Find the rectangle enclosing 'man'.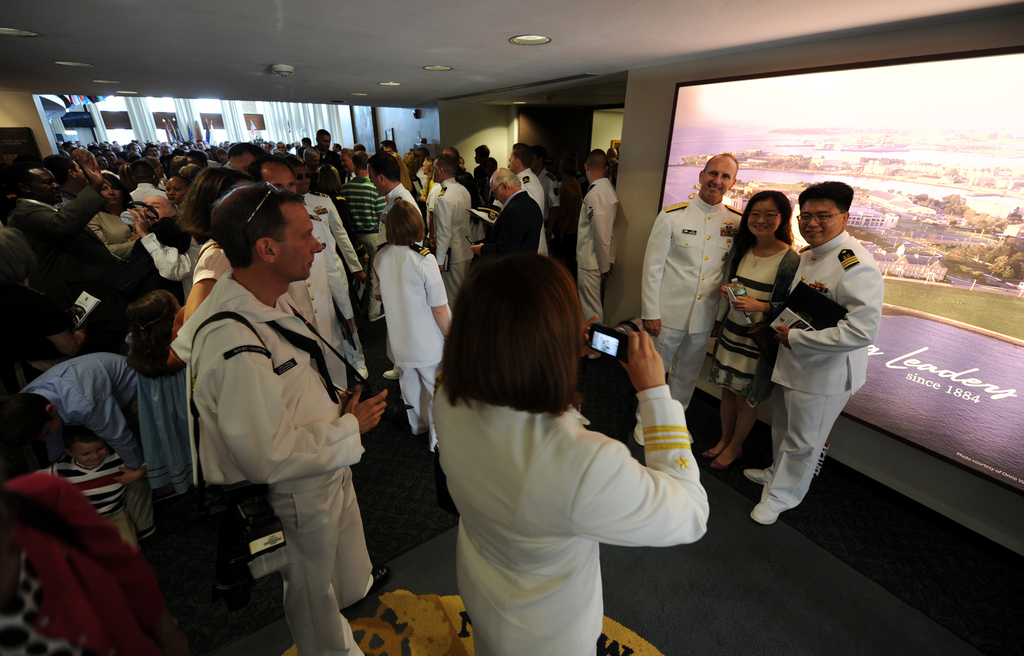
<region>435, 150, 472, 307</region>.
